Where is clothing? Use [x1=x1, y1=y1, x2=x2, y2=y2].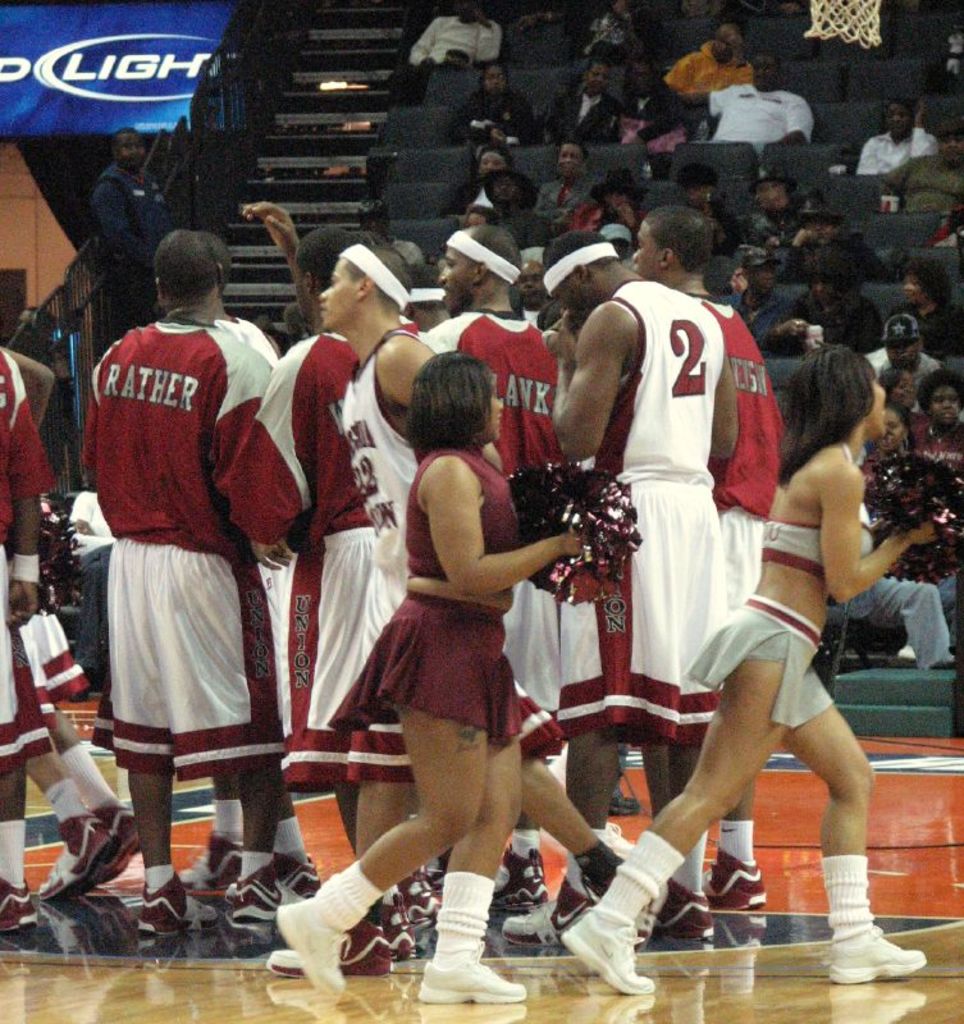
[x1=422, y1=307, x2=570, y2=726].
